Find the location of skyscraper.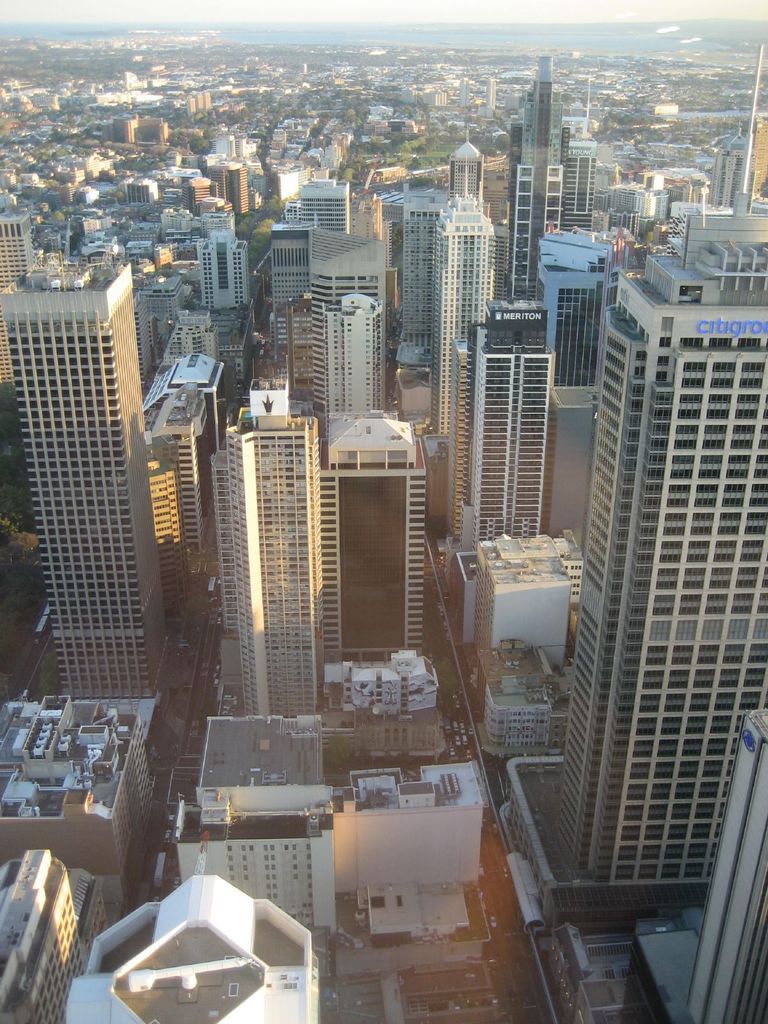
Location: pyautogui.locateOnScreen(610, 182, 660, 230).
